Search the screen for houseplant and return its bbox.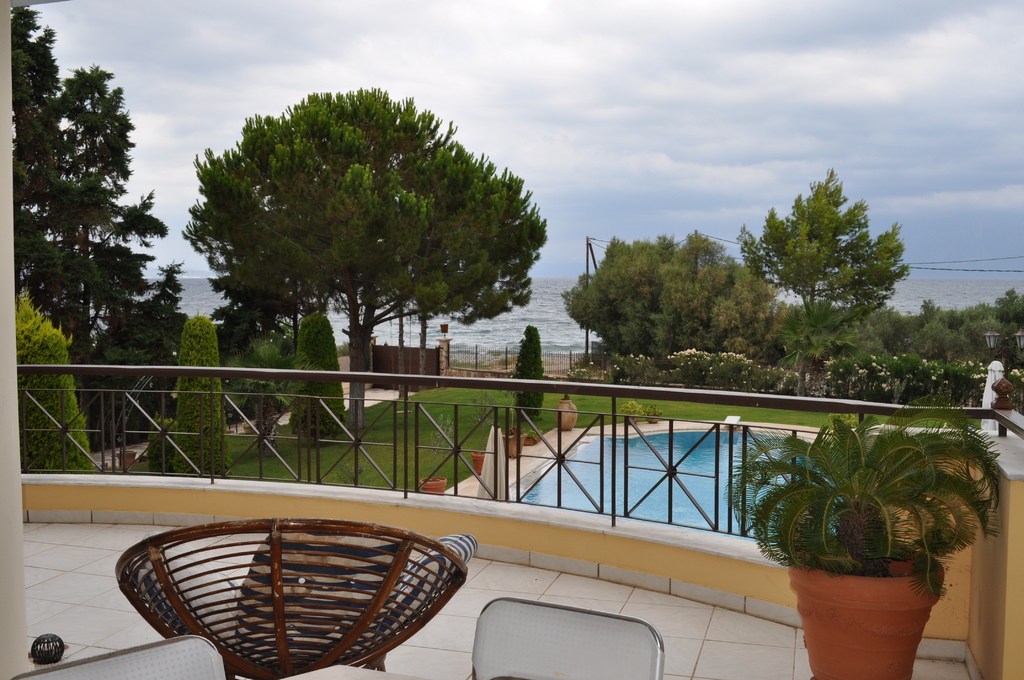
Found: 775, 411, 978, 653.
